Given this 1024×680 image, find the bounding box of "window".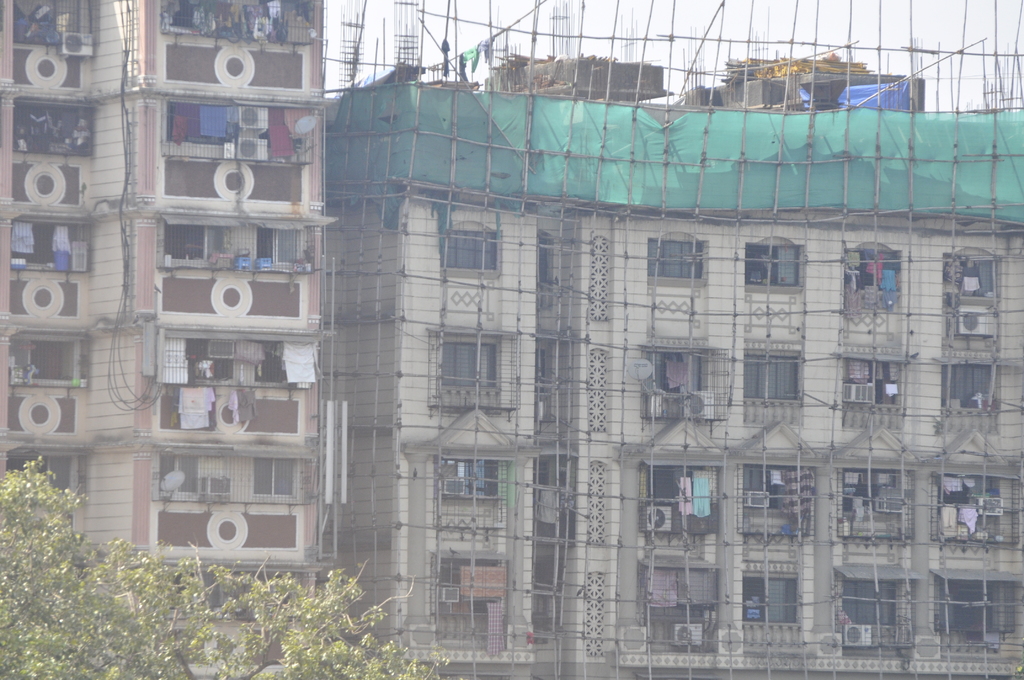
x1=942 y1=355 x2=1004 y2=412.
